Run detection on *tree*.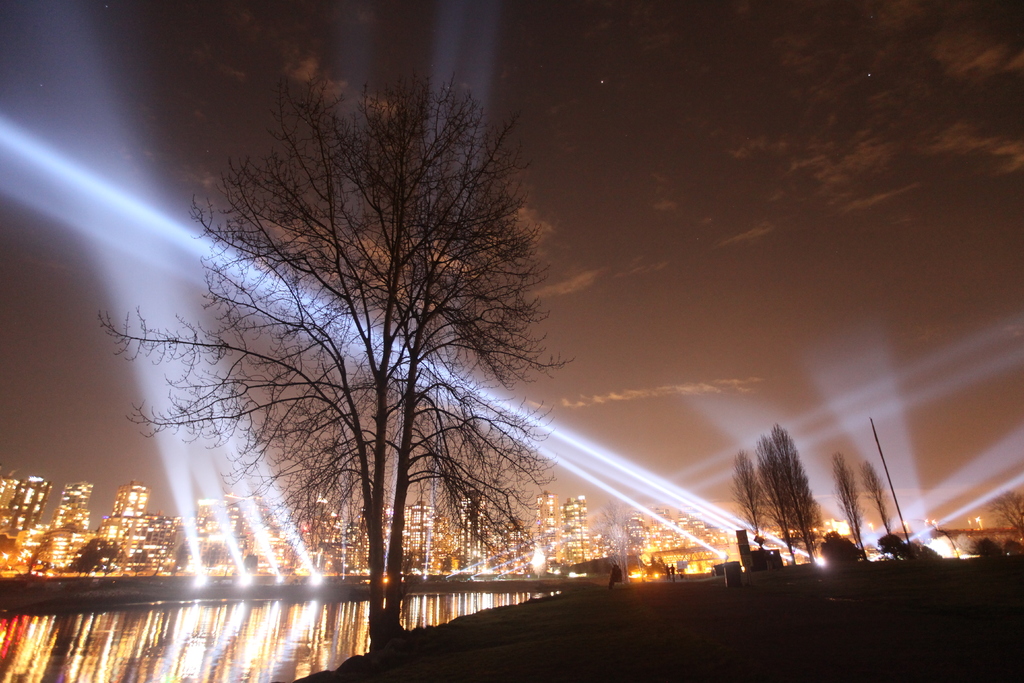
Result: bbox=[215, 97, 550, 642].
